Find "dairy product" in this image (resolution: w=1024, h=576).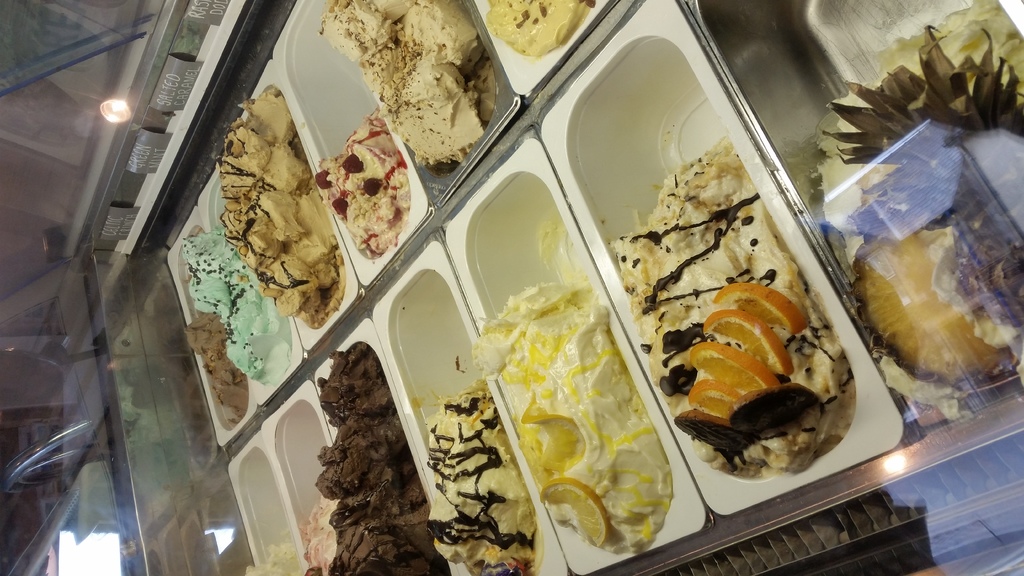
x1=488, y1=280, x2=682, y2=548.
